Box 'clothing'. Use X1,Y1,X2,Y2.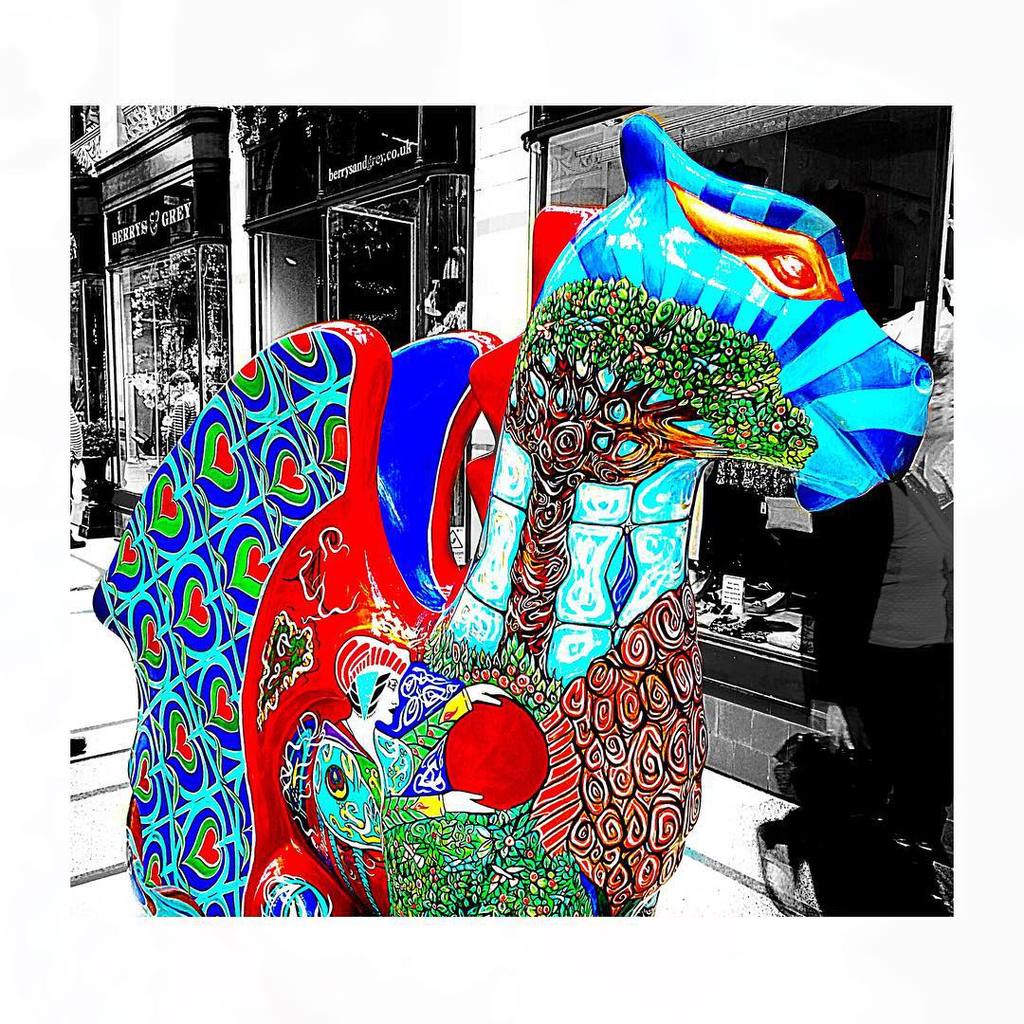
777,453,955,855.
